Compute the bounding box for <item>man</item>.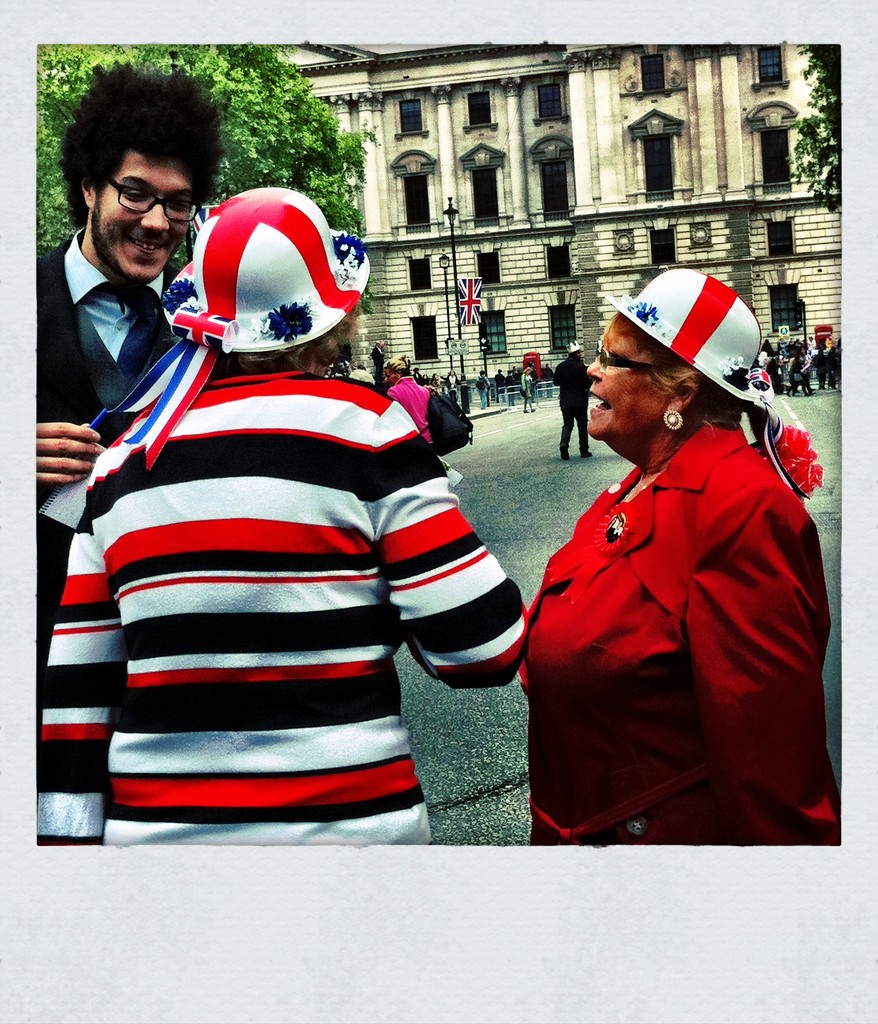
crop(493, 368, 505, 403).
